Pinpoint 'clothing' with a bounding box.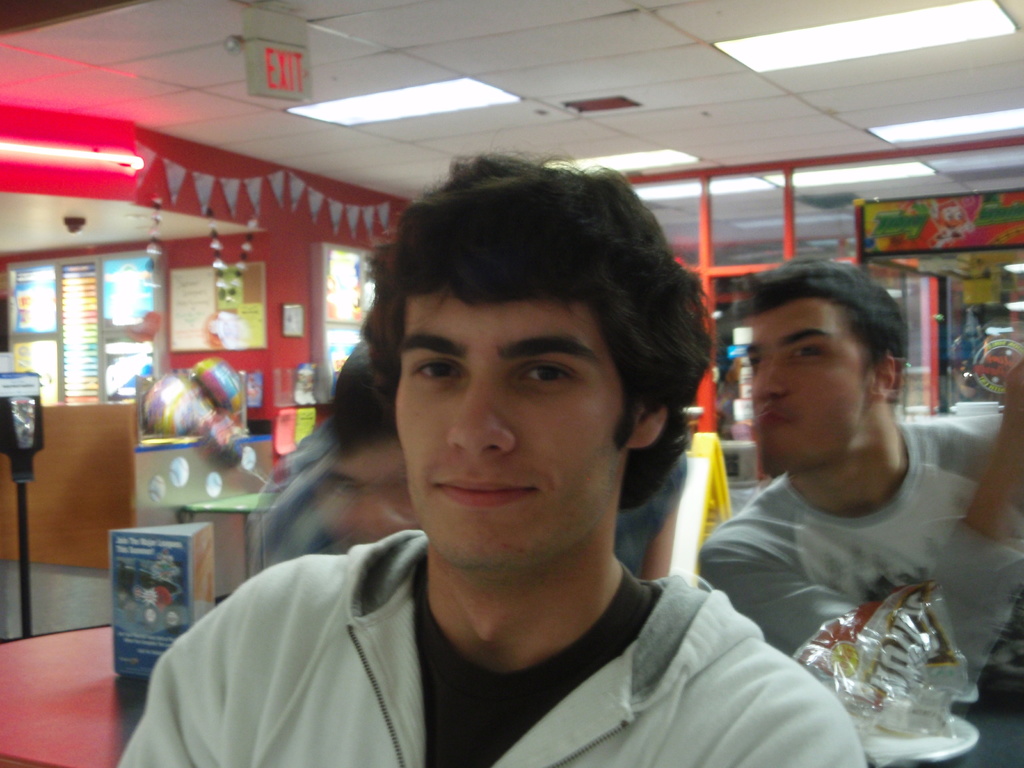
(255,420,357,593).
